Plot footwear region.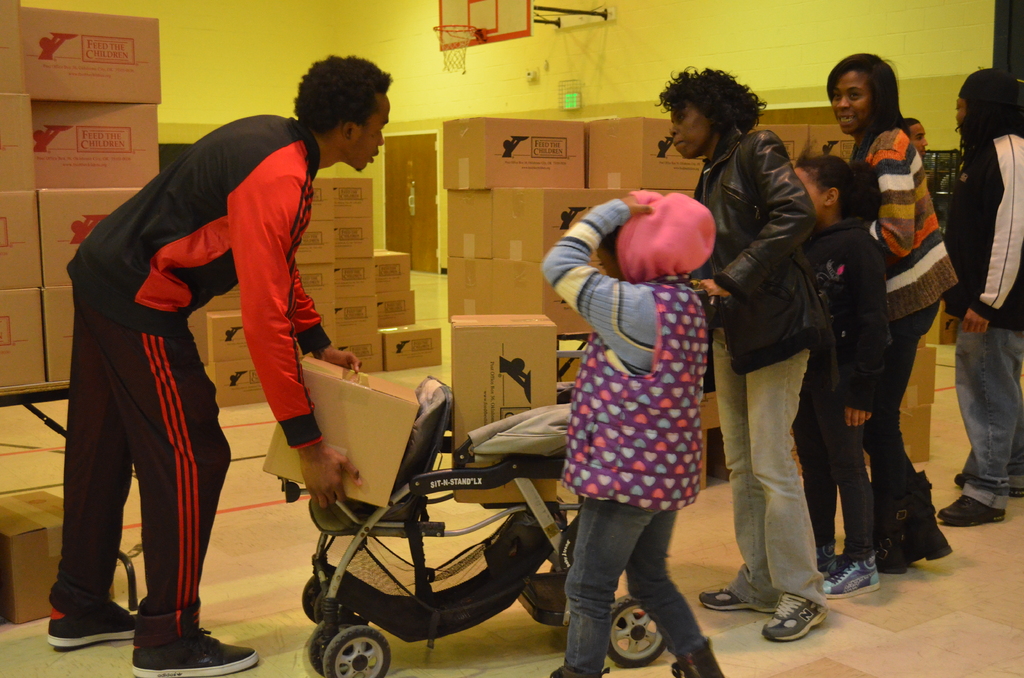
Plotted at box=[892, 530, 951, 565].
